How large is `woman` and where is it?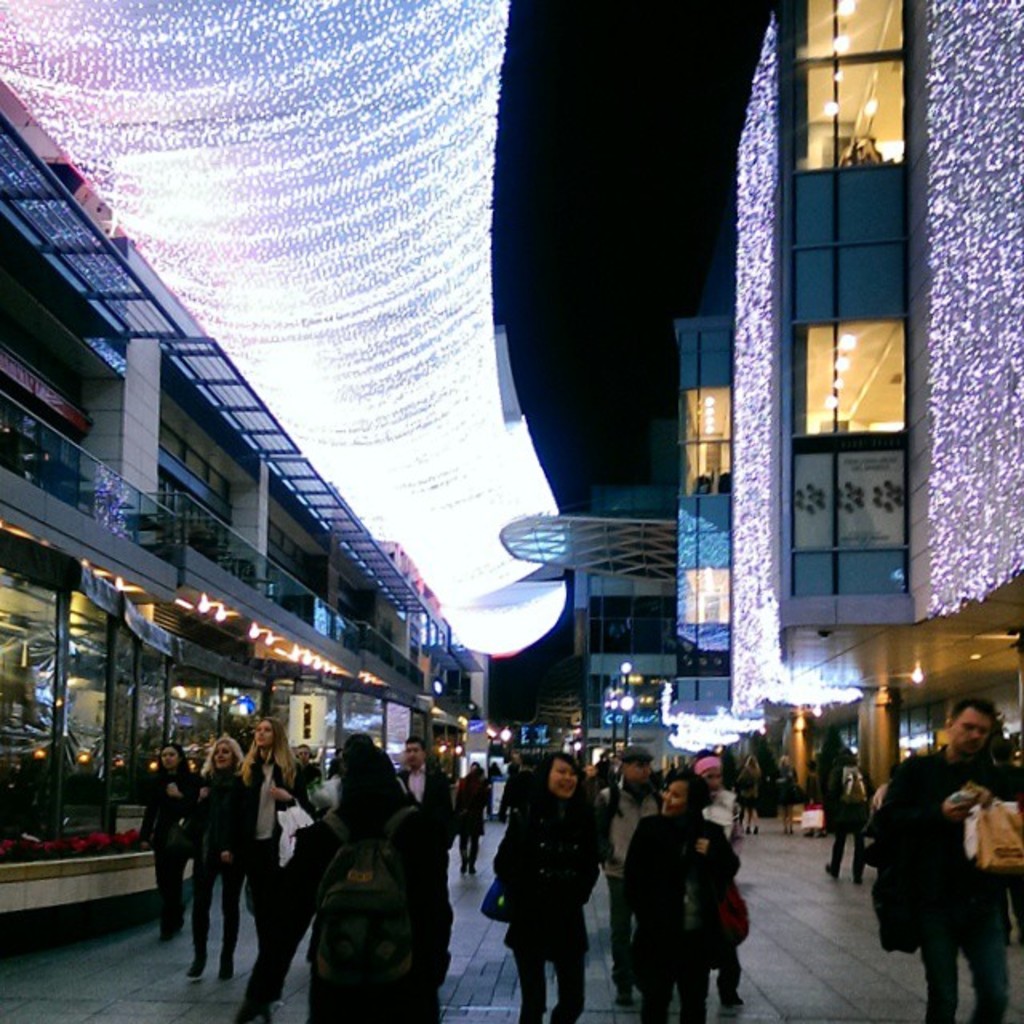
Bounding box: crop(187, 738, 243, 982).
